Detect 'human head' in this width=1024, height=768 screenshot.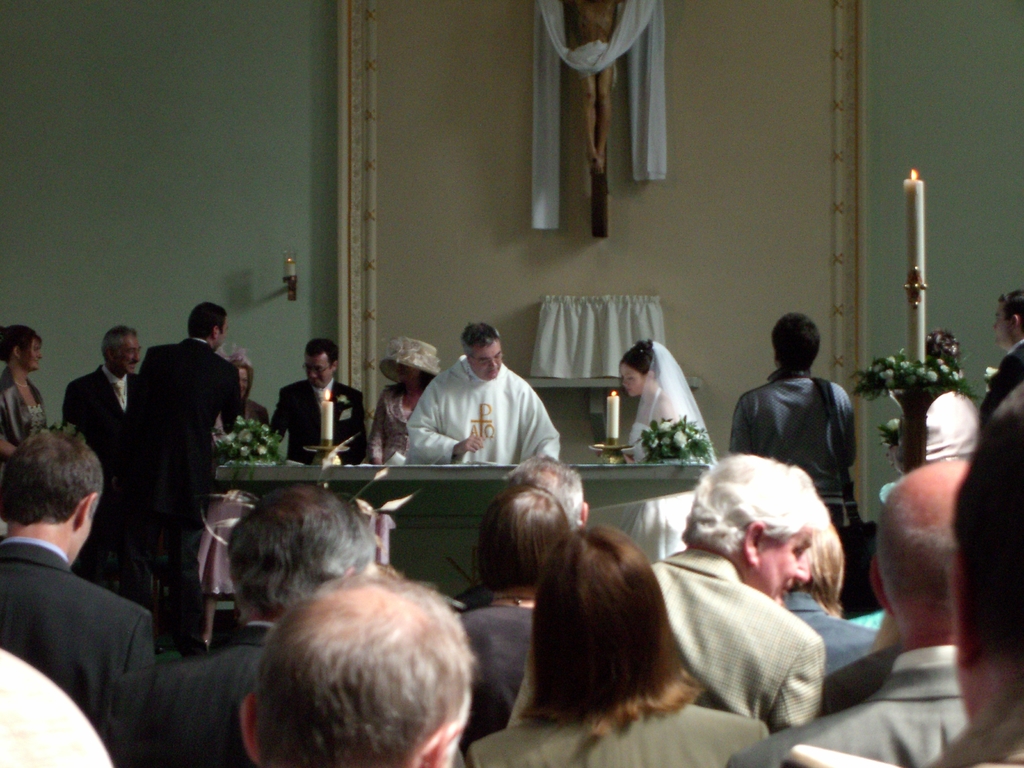
Detection: (left=477, top=483, right=568, bottom=583).
